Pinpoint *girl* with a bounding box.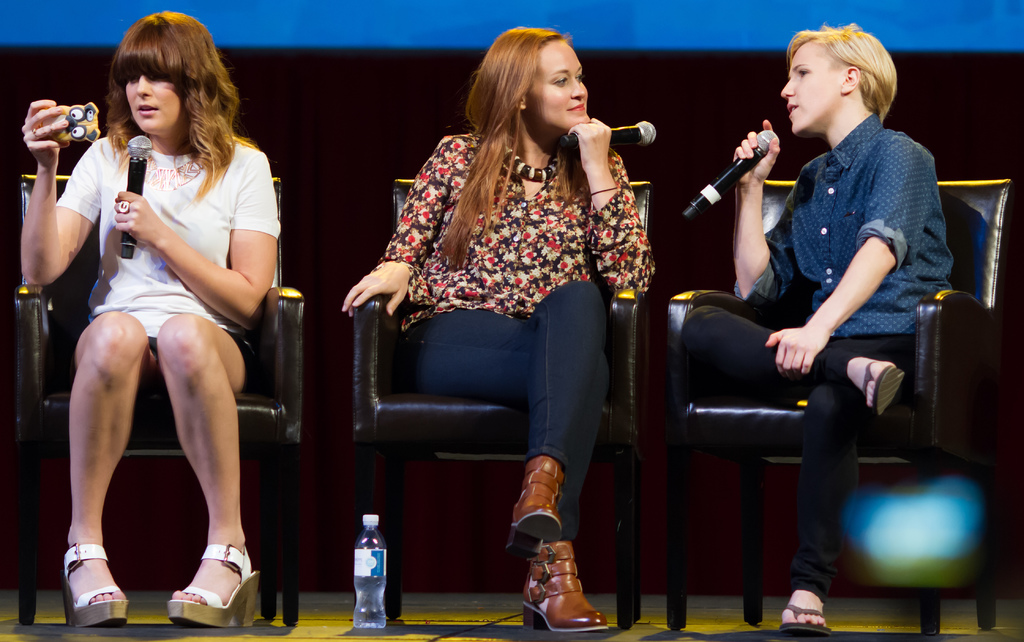
bbox=[20, 15, 279, 629].
